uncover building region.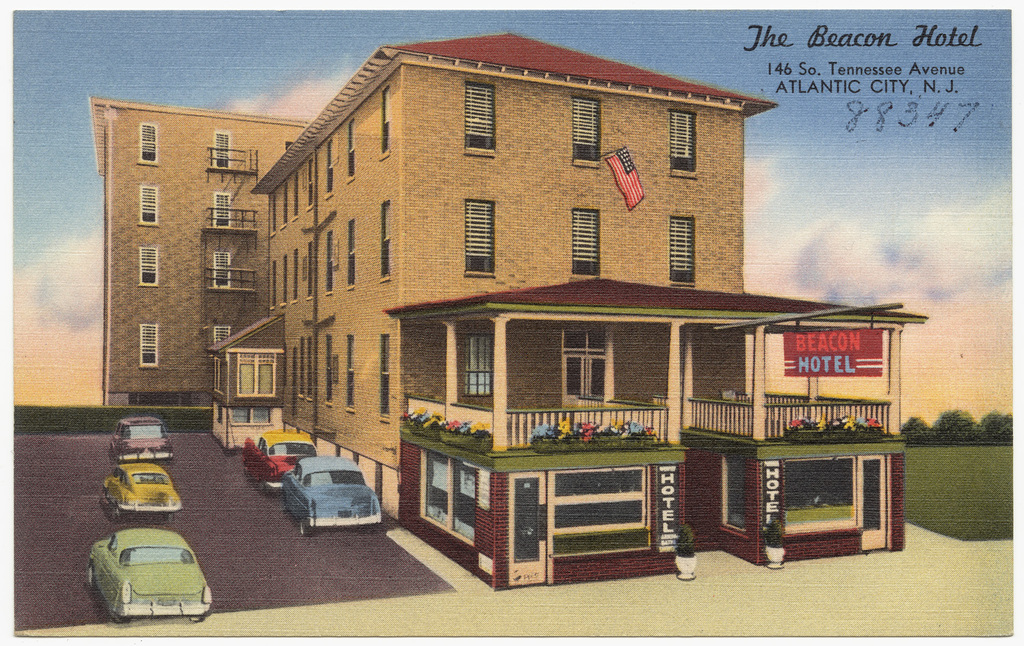
Uncovered: 88, 31, 929, 591.
